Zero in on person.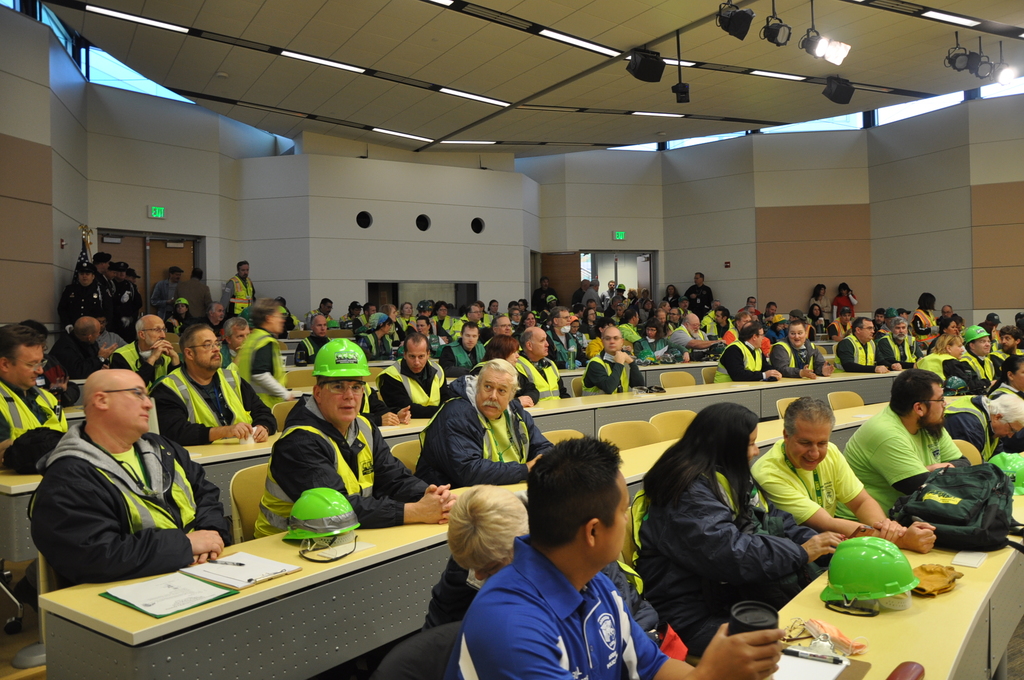
Zeroed in: <bbox>358, 315, 399, 368</bbox>.
